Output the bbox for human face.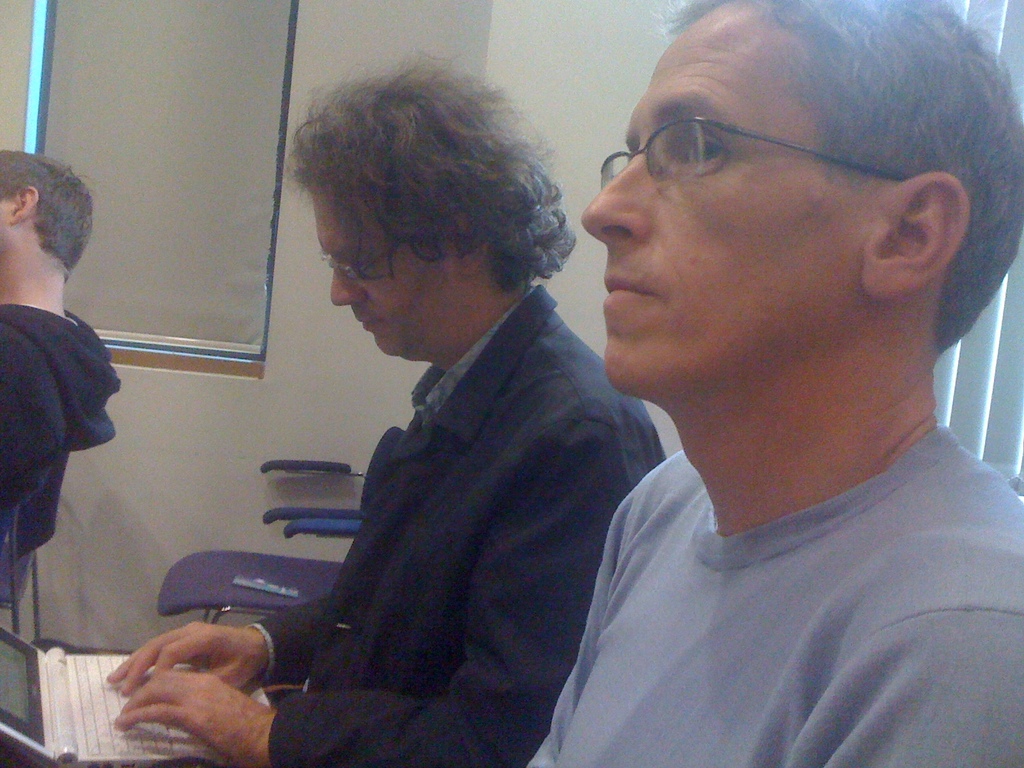
bbox=(575, 0, 860, 399).
